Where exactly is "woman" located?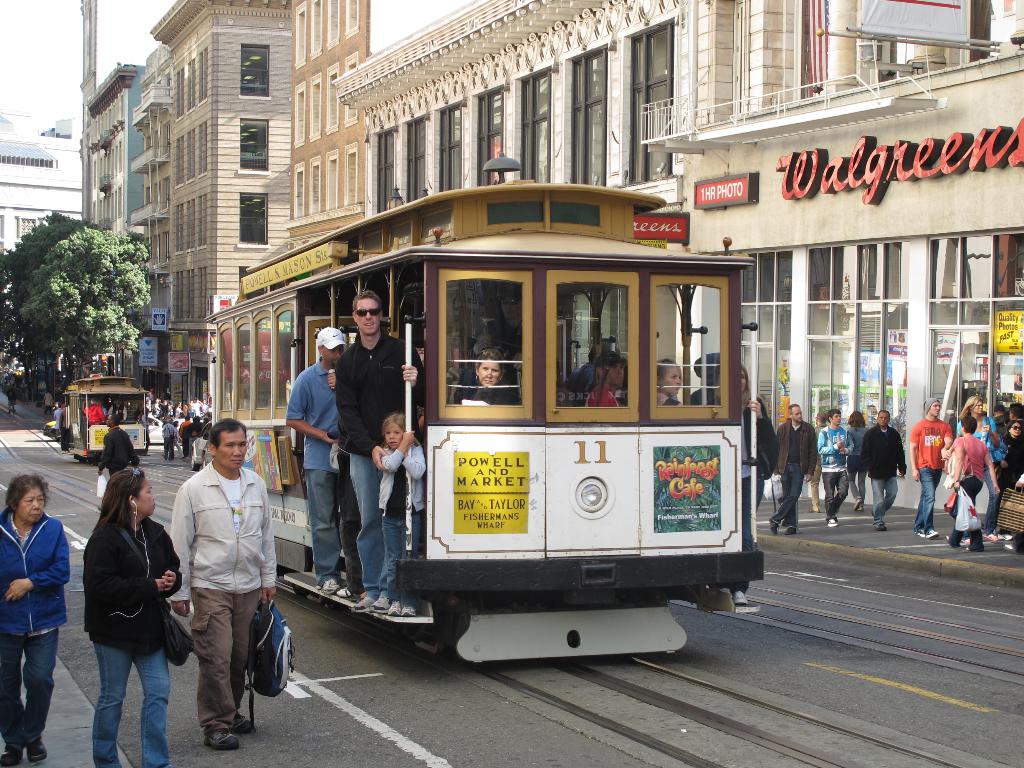
Its bounding box is rect(66, 468, 174, 757).
